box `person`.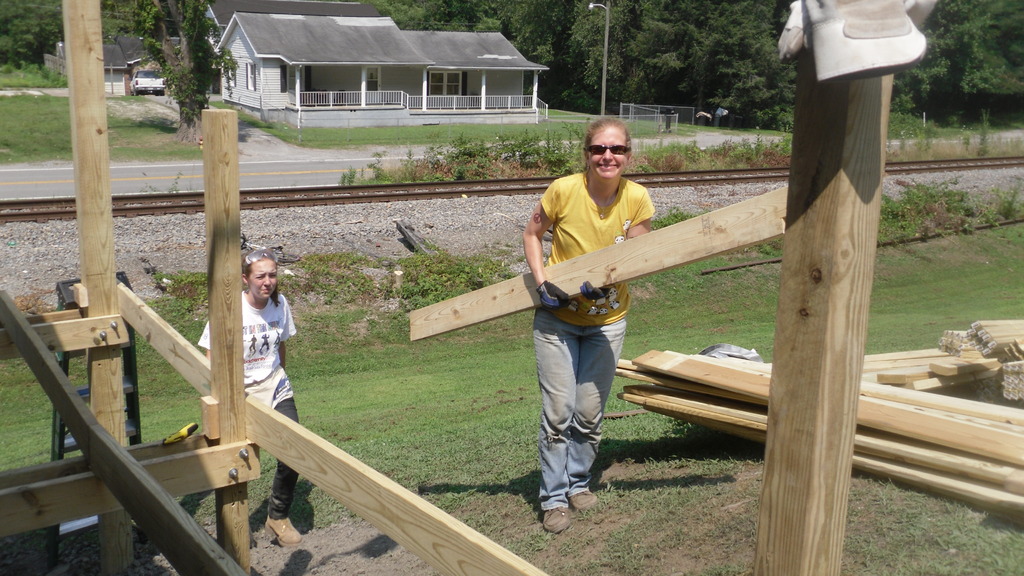
[left=526, top=115, right=657, bottom=508].
